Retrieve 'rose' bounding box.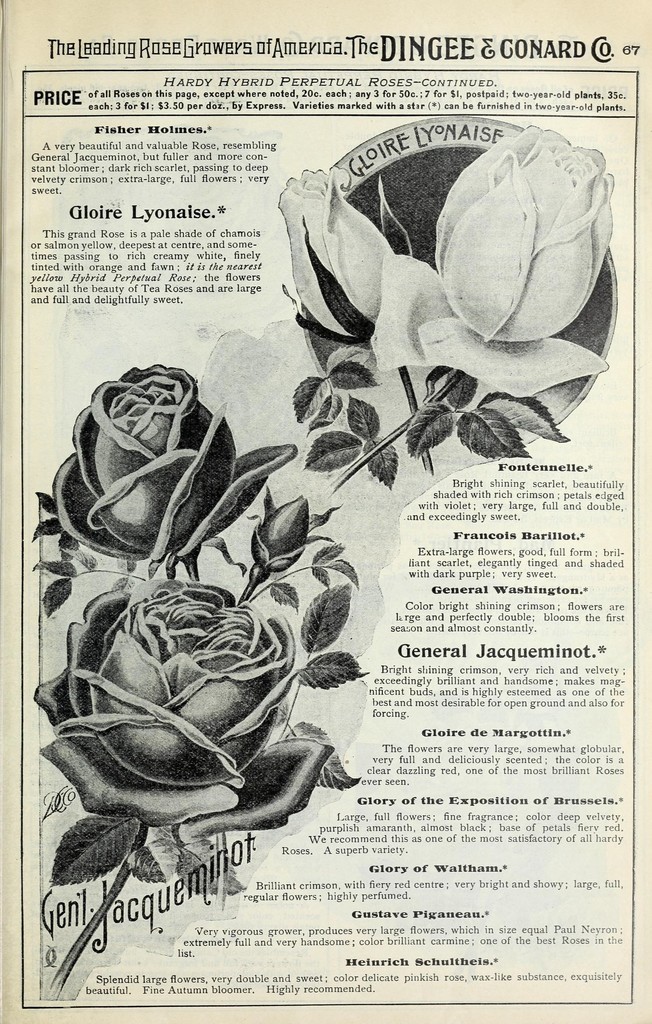
Bounding box: 52:363:295:570.
